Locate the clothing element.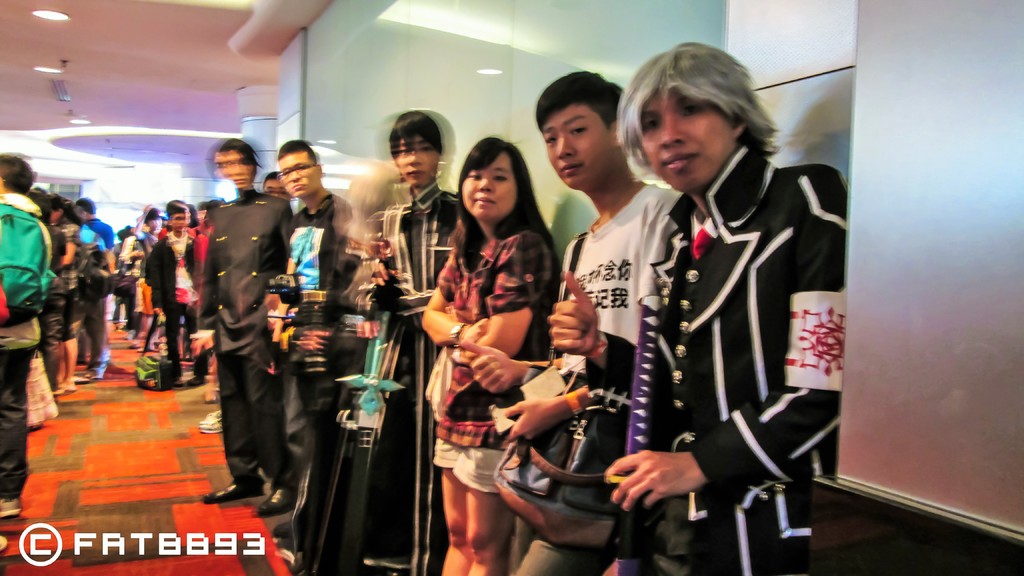
Element bbox: box(511, 183, 687, 575).
